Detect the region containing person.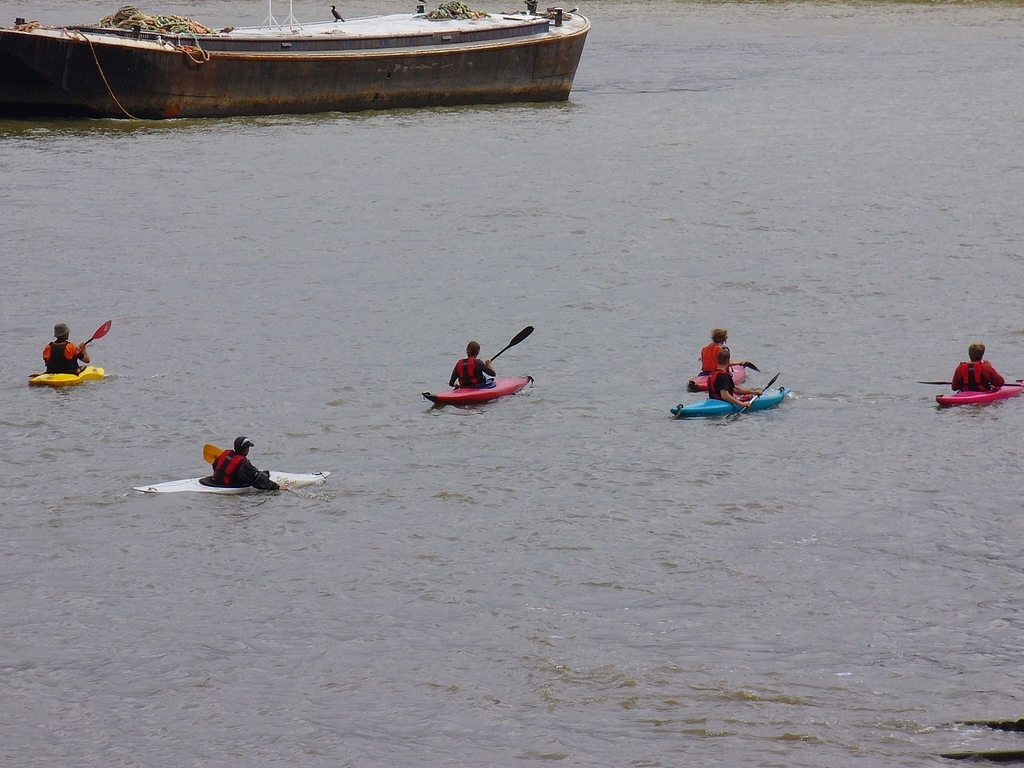
{"left": 210, "top": 434, "right": 282, "bottom": 494}.
